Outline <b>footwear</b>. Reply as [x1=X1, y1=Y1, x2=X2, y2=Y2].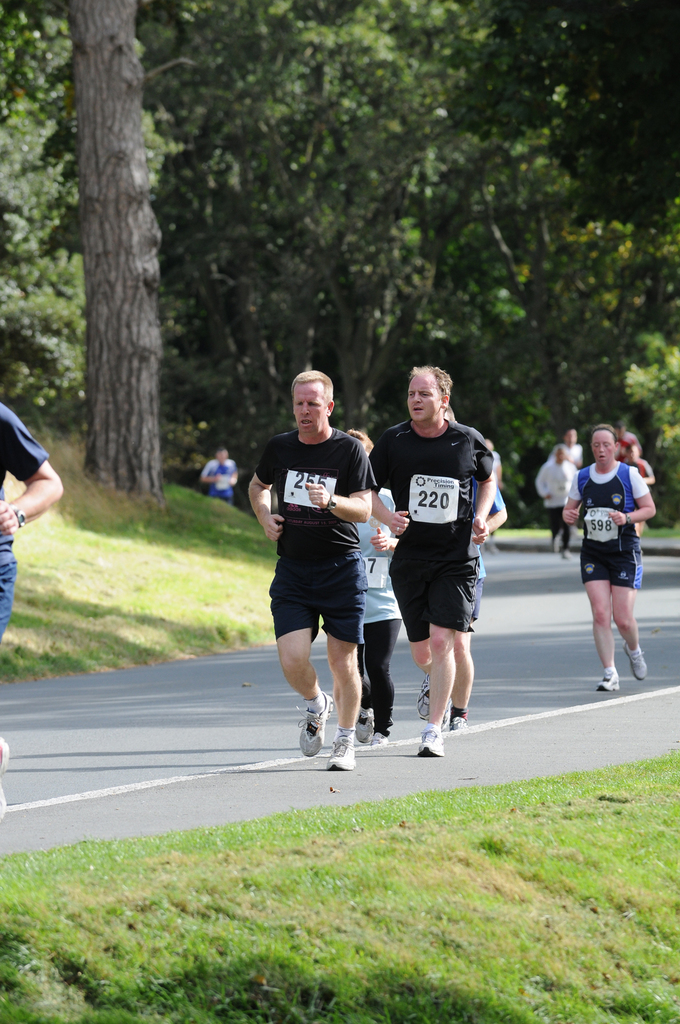
[x1=448, y1=717, x2=469, y2=731].
